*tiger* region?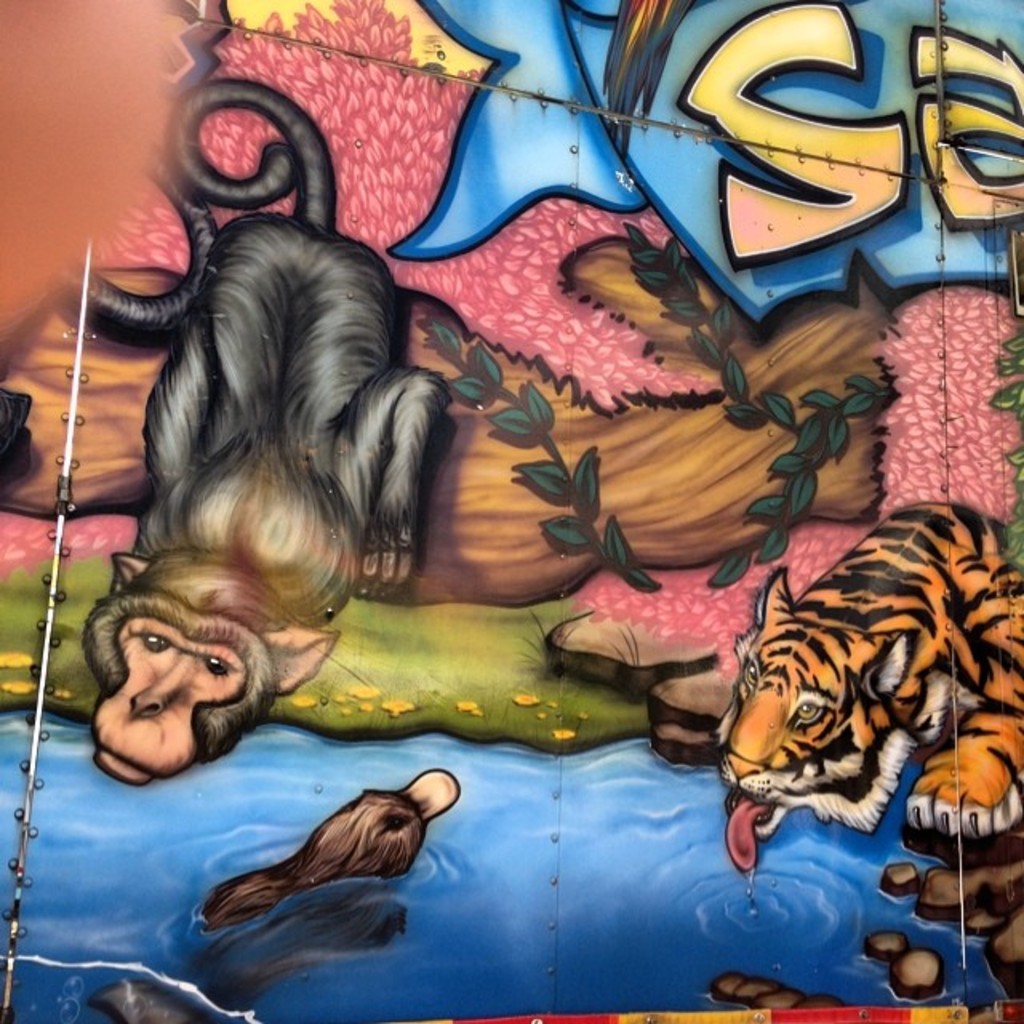
locate(710, 494, 1022, 874)
